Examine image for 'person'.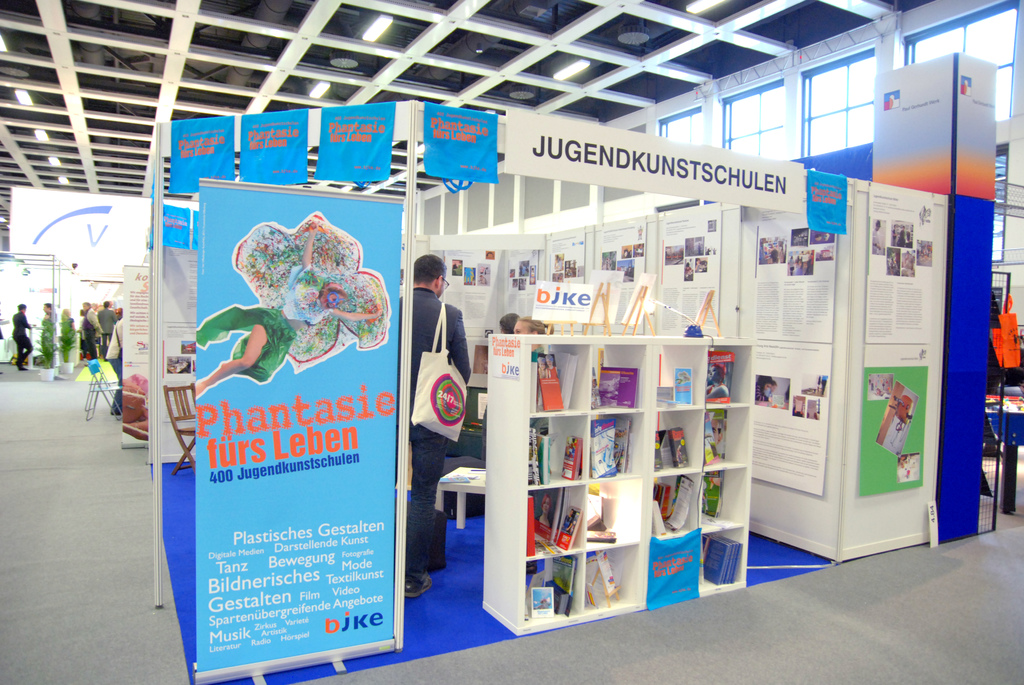
Examination result: 397/249/472/599.
